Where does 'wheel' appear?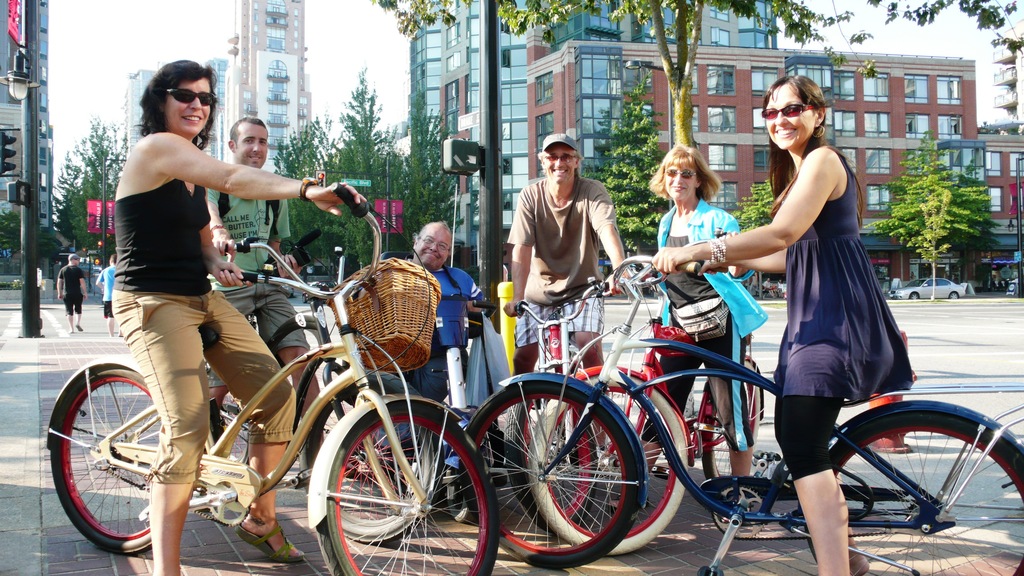
Appears at x1=47 y1=365 x2=152 y2=556.
